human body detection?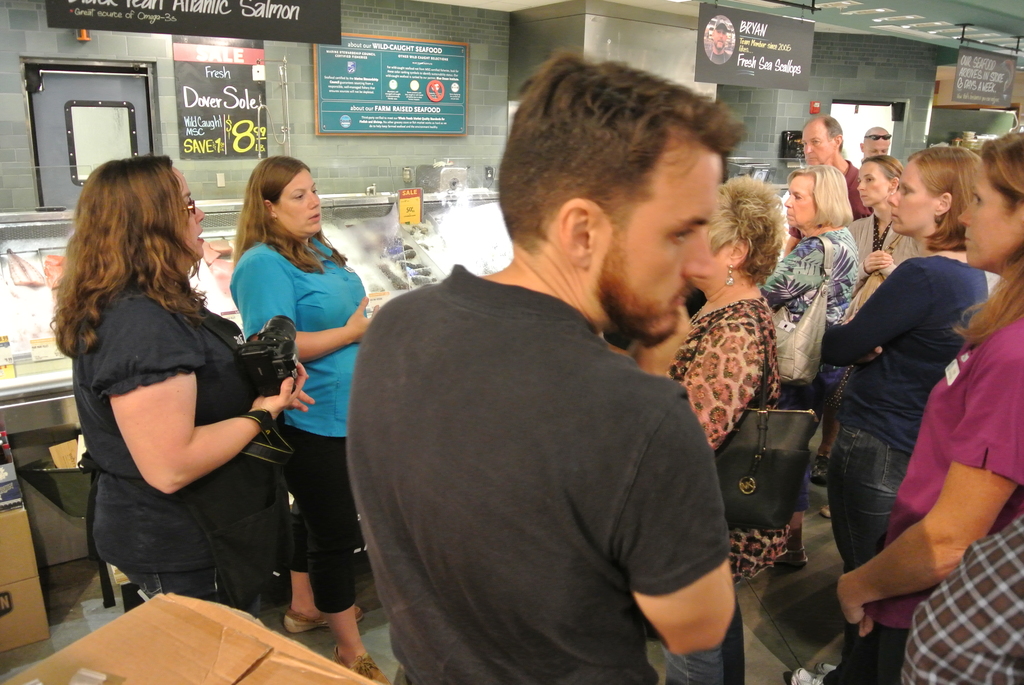
{"left": 842, "top": 131, "right": 1023, "bottom": 684}
